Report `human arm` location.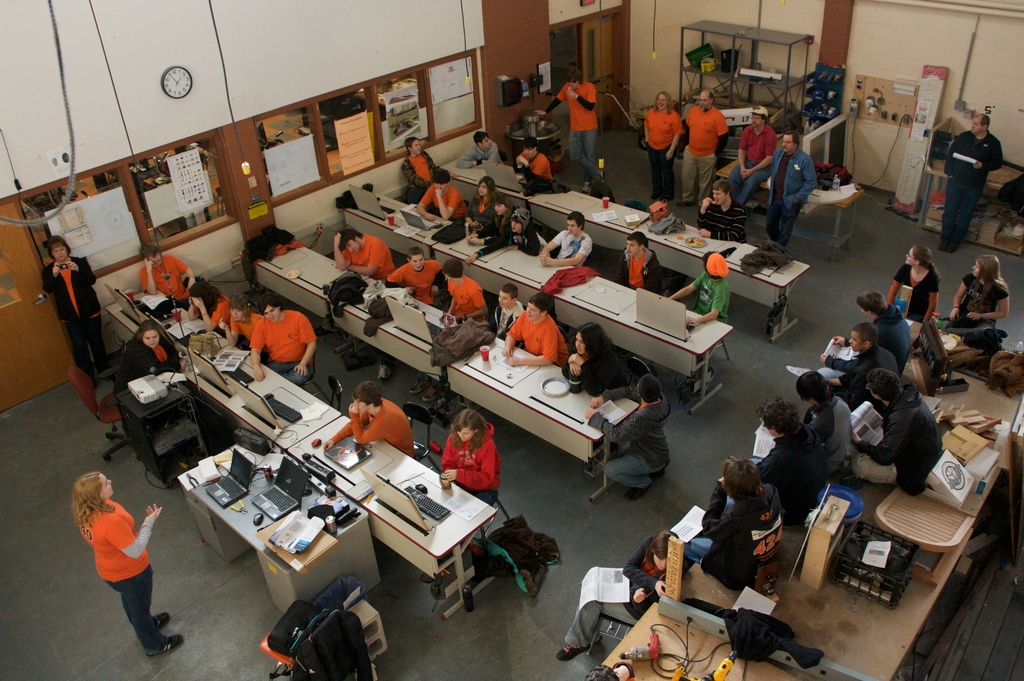
Report: 820,353,856,373.
